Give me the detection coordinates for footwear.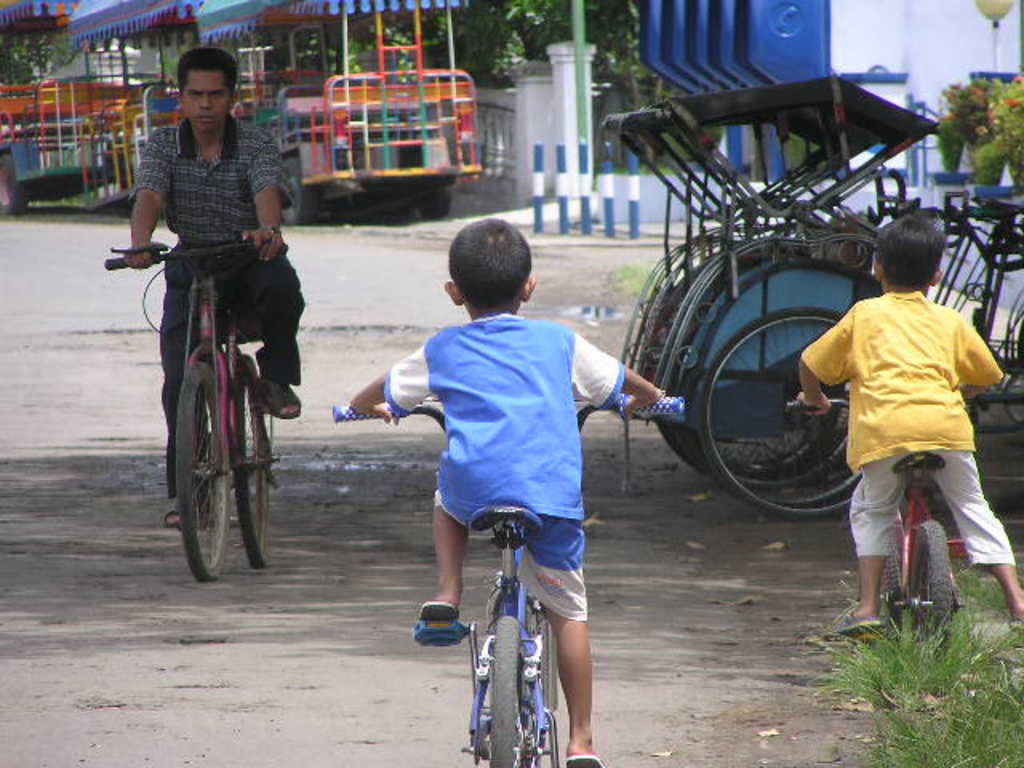
(left=259, top=374, right=301, bottom=421).
